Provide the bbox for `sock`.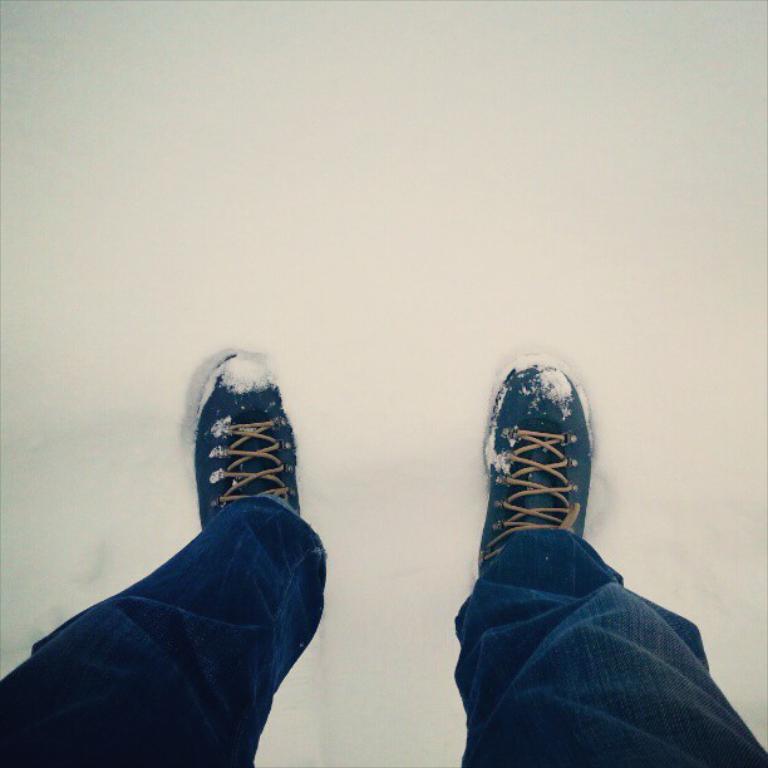
left=245, top=433, right=277, bottom=496.
